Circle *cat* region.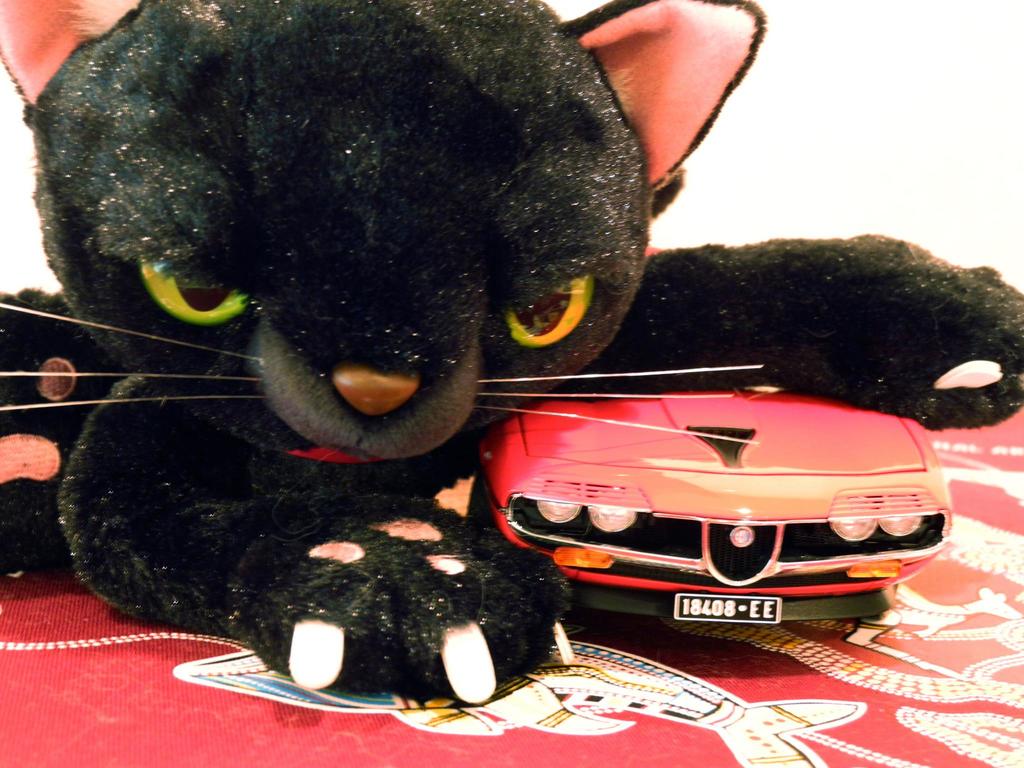
Region: 0,0,1023,703.
